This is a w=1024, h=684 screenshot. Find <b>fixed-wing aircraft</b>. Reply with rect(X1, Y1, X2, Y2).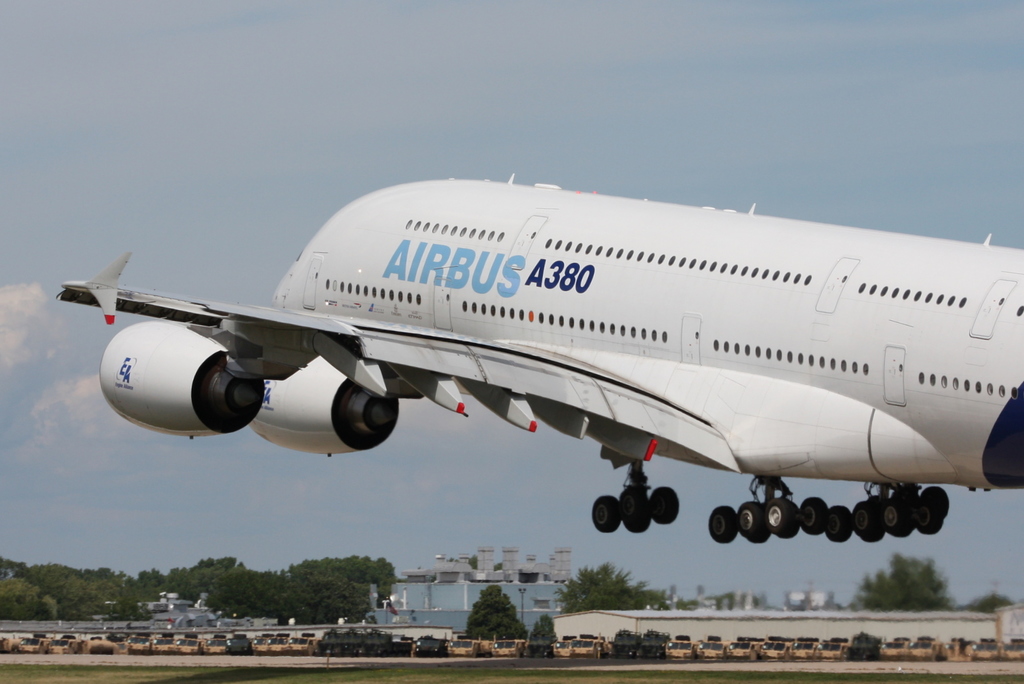
rect(50, 175, 1023, 542).
